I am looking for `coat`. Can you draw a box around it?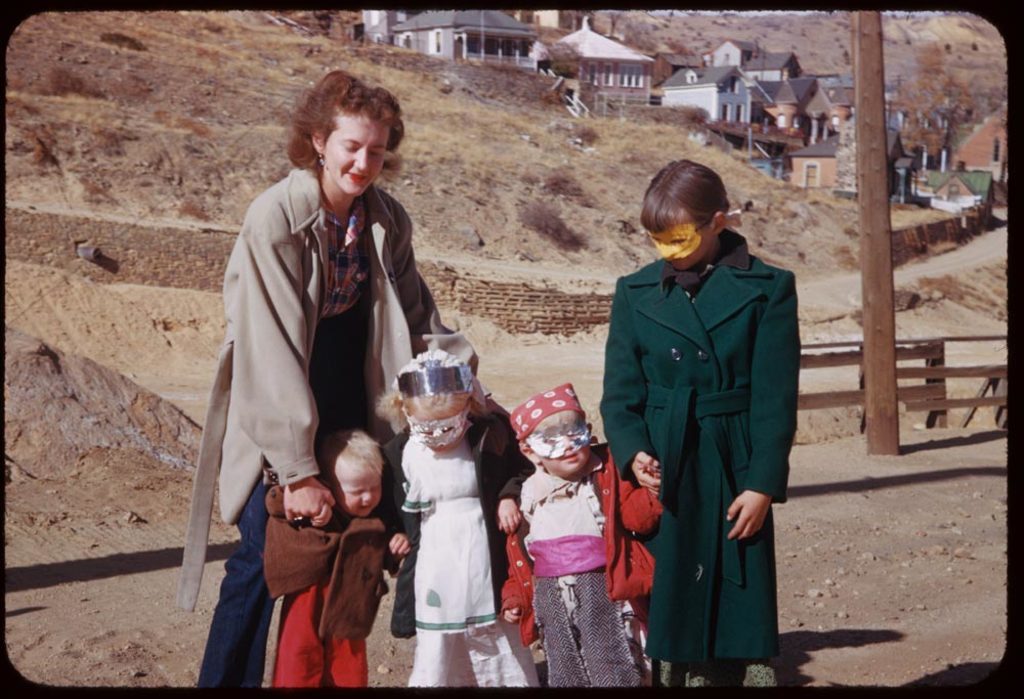
Sure, the bounding box is 609,175,809,682.
